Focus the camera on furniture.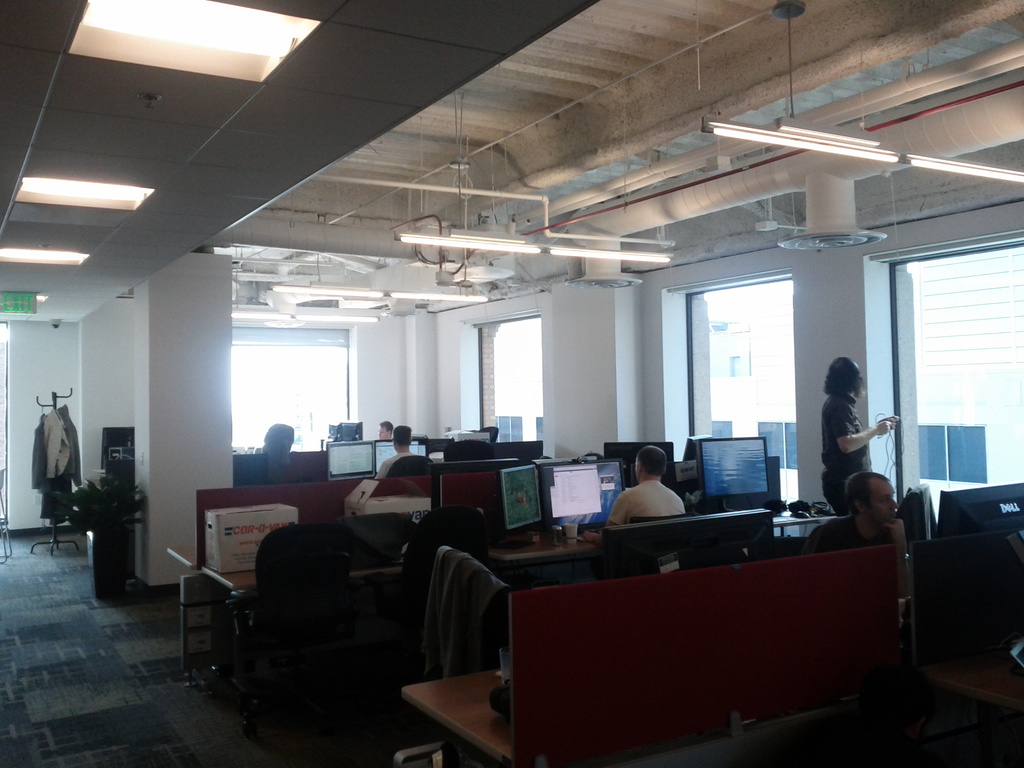
Focus region: 0,465,12,563.
